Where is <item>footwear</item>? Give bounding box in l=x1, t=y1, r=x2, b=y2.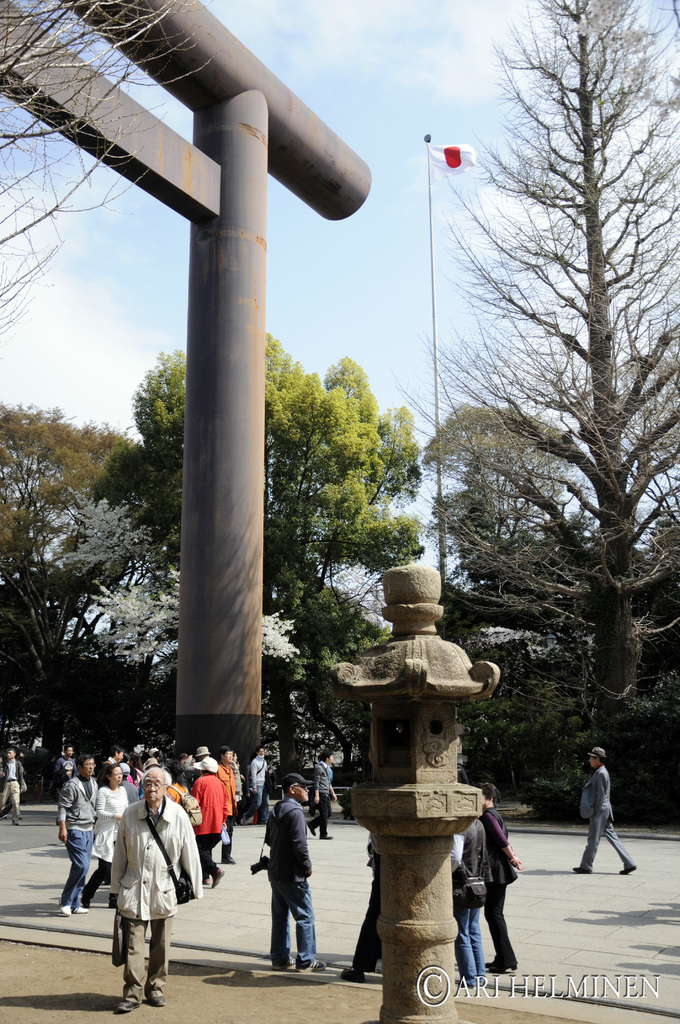
l=574, t=858, r=590, b=872.
